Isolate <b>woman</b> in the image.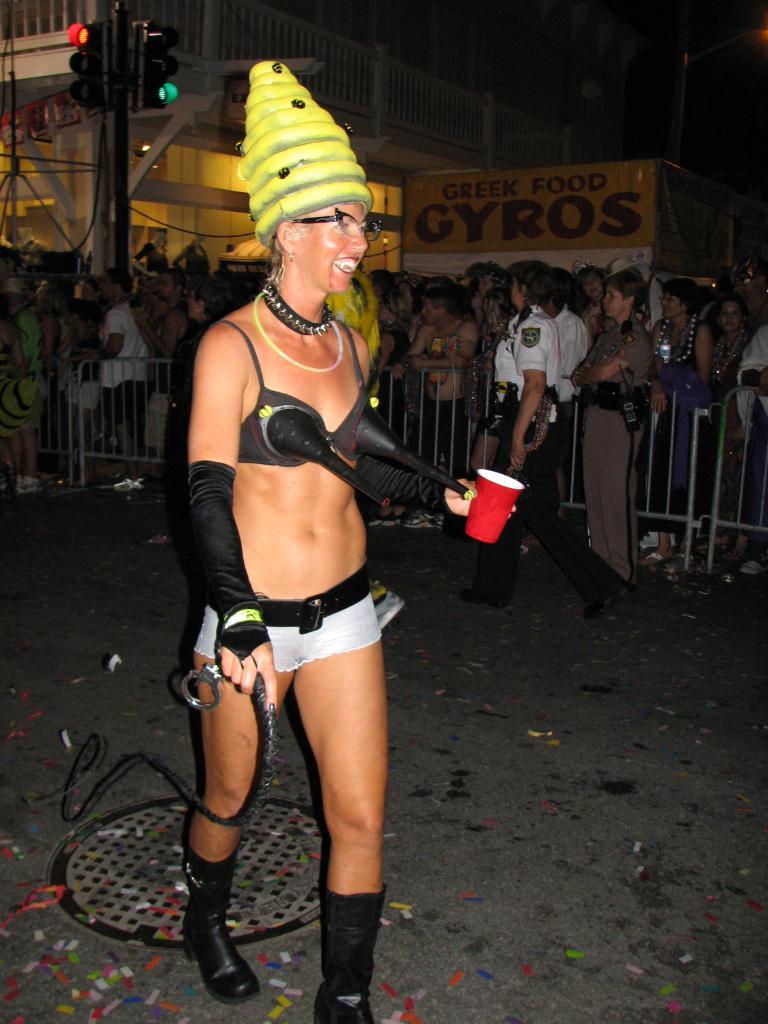
Isolated region: [x1=156, y1=111, x2=483, y2=990].
